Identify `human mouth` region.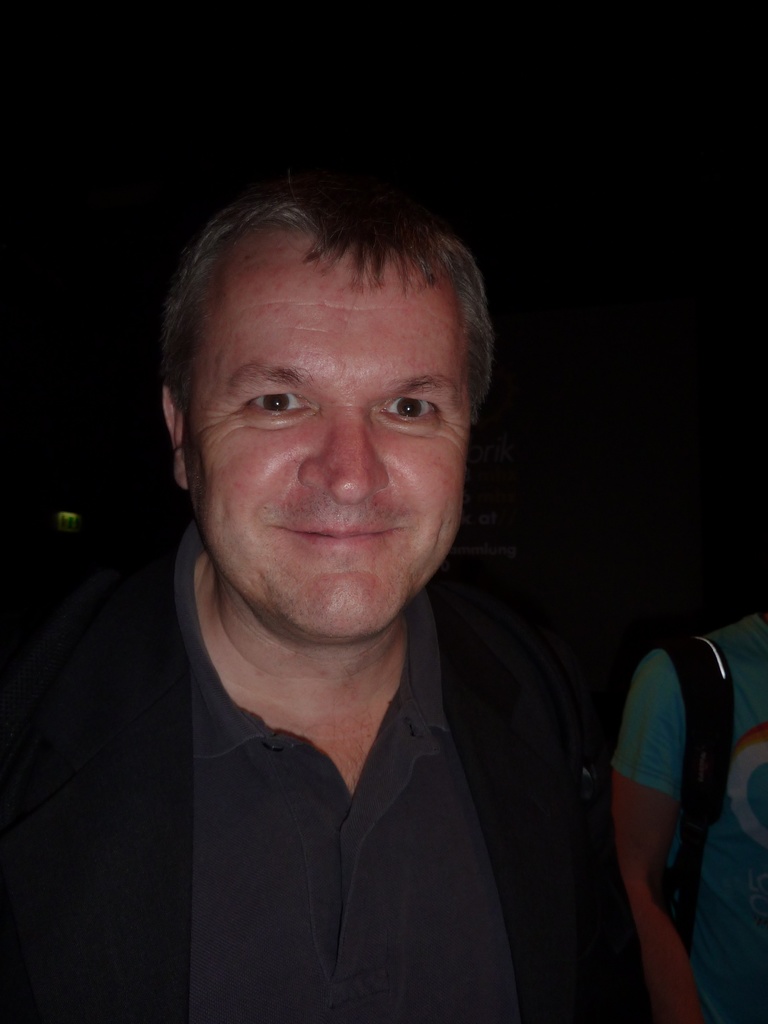
Region: l=273, t=511, r=410, b=557.
